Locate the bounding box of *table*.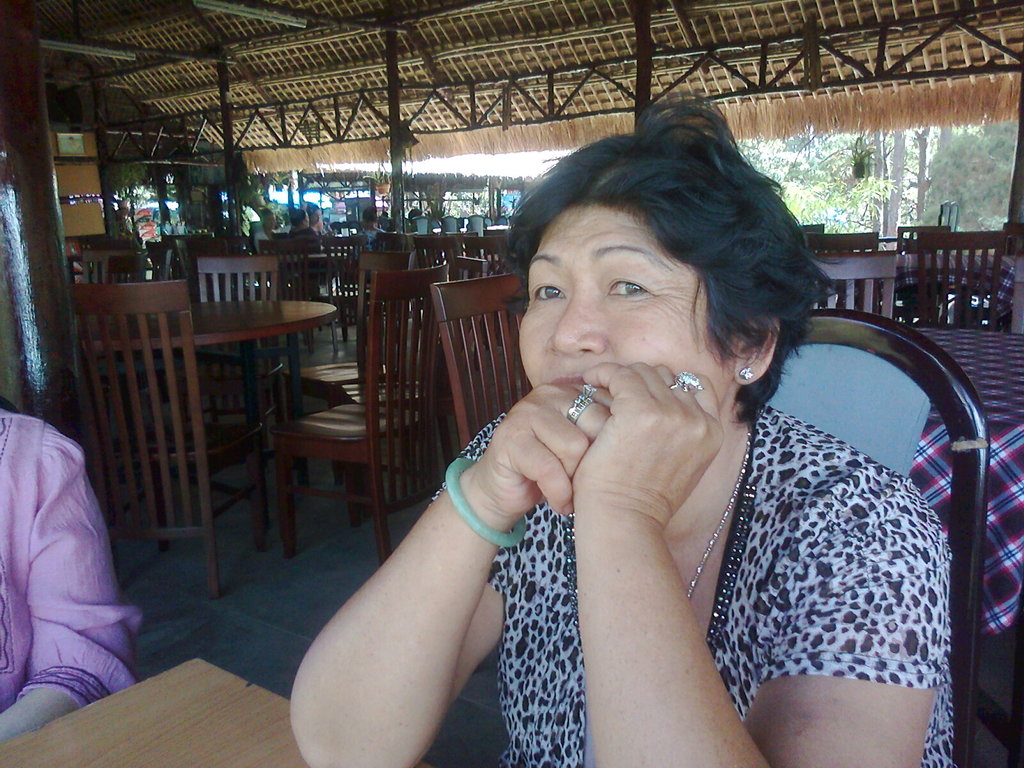
Bounding box: [896,327,1023,636].
